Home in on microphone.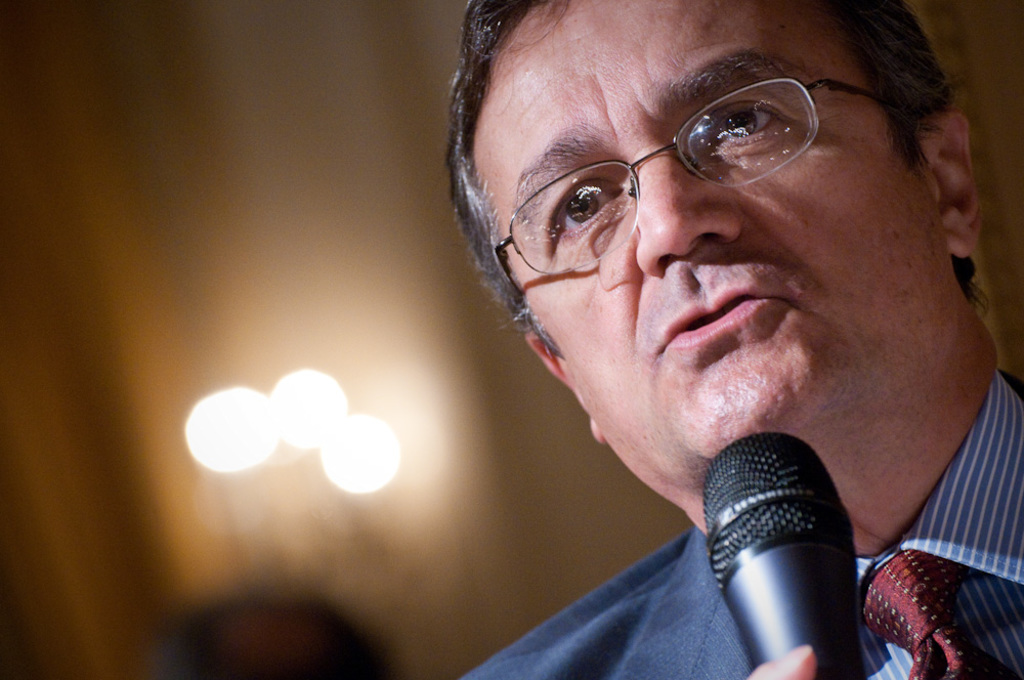
Homed in at {"left": 695, "top": 425, "right": 885, "bottom": 658}.
